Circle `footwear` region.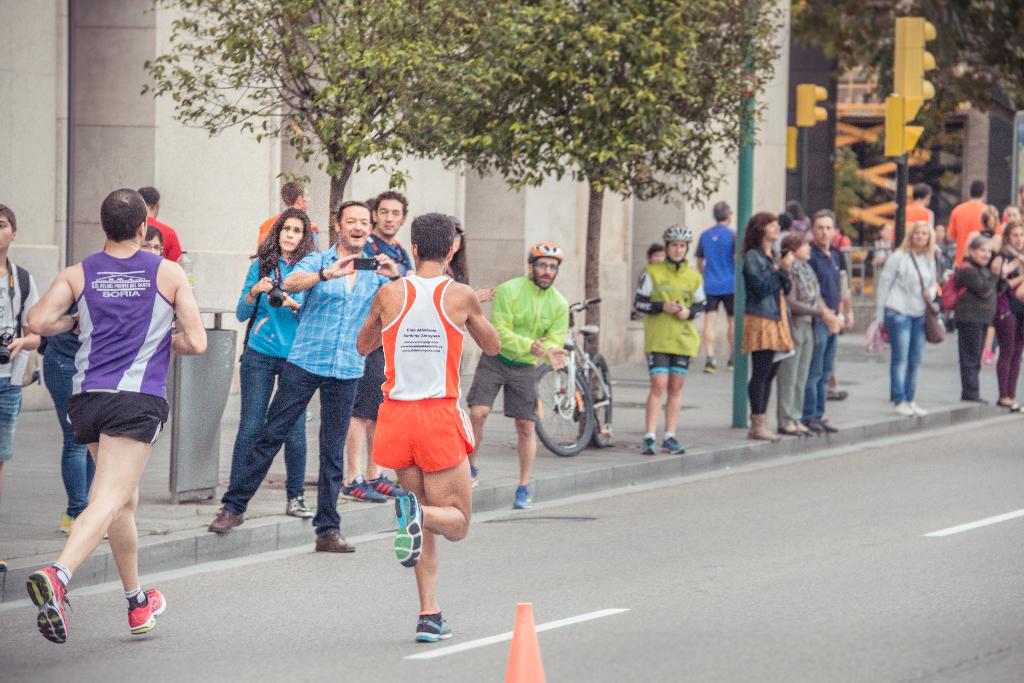
Region: [left=658, top=431, right=678, bottom=452].
